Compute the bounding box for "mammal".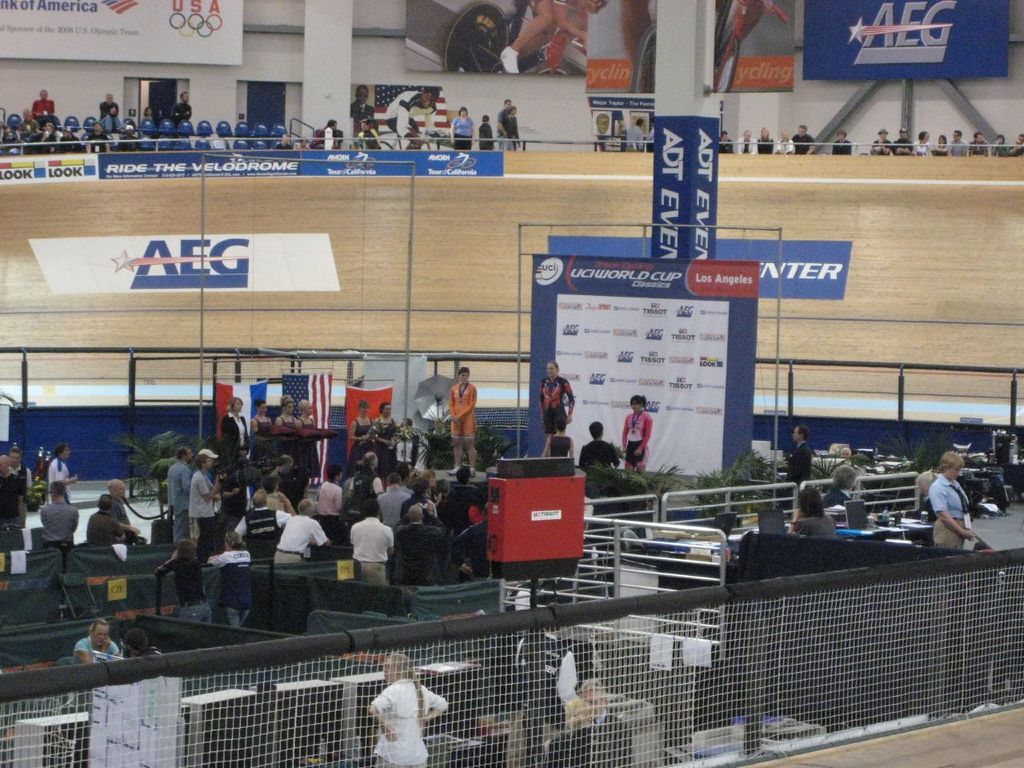
locate(372, 402, 400, 490).
